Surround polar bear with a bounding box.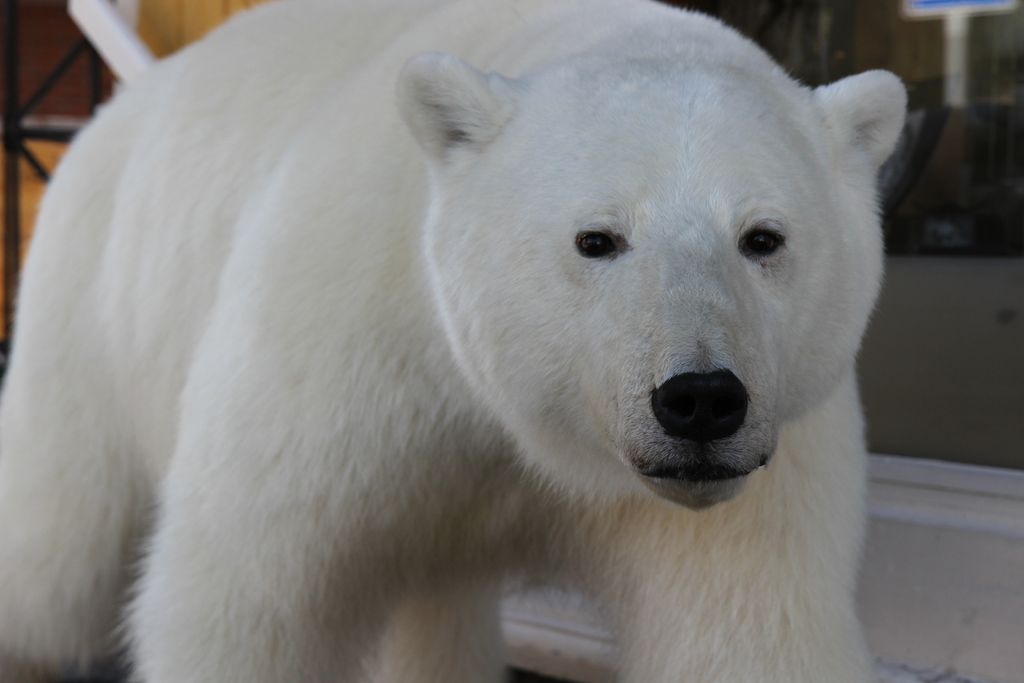
Rect(1, 0, 906, 682).
